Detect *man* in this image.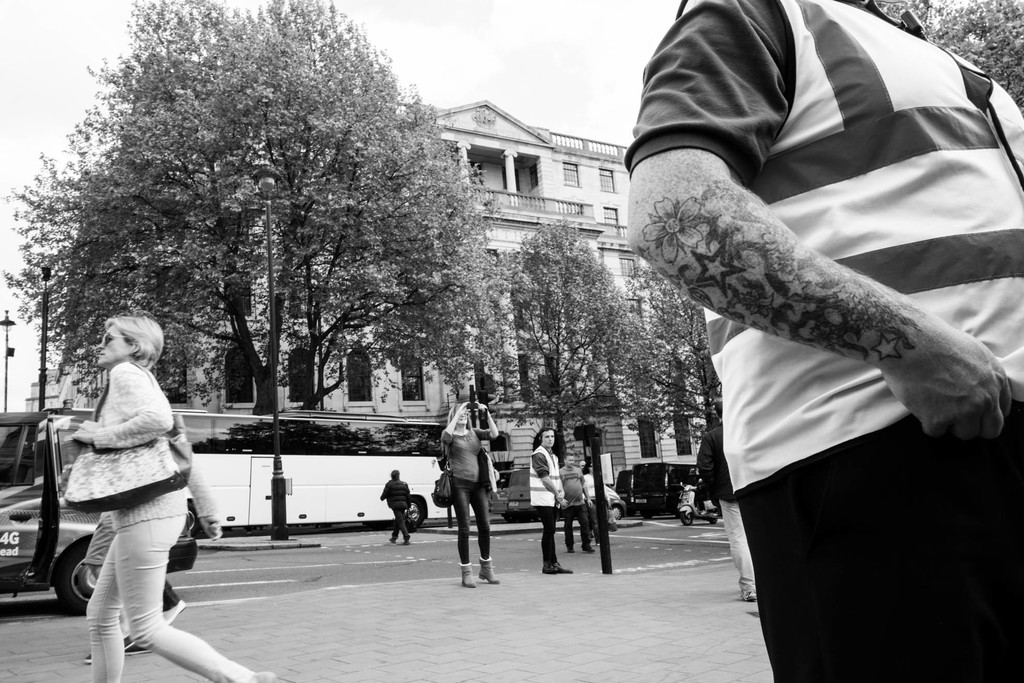
Detection: <bbox>522, 428, 574, 578</bbox>.
